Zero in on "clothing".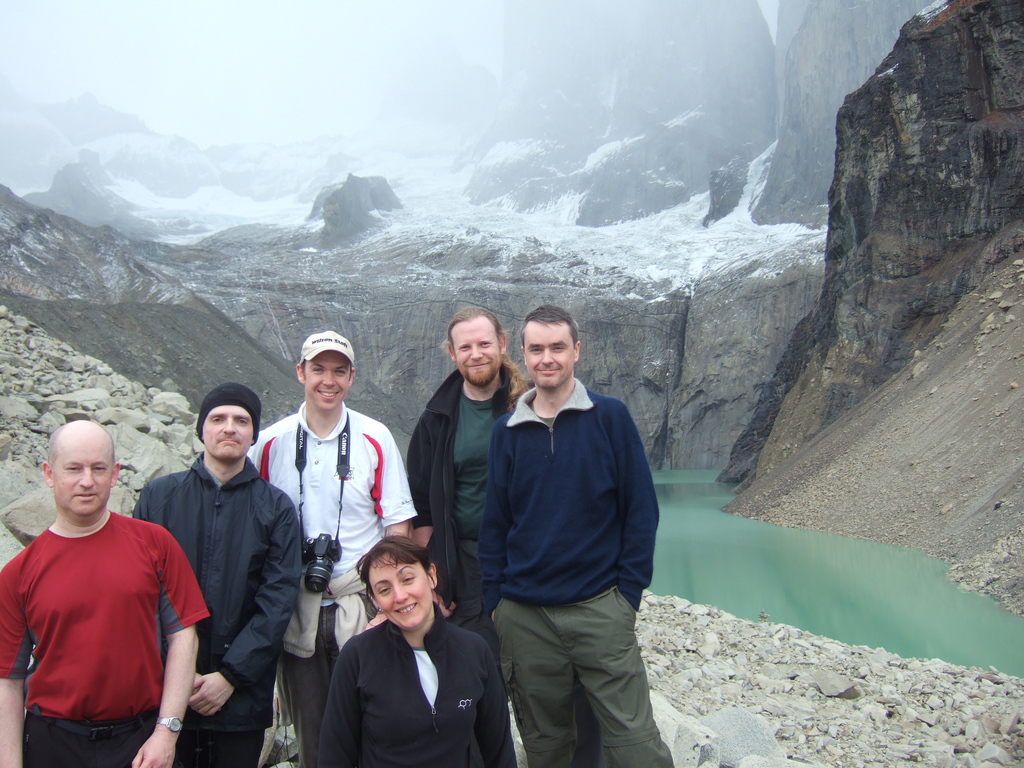
Zeroed in: {"left": 483, "top": 381, "right": 671, "bottom": 762}.
